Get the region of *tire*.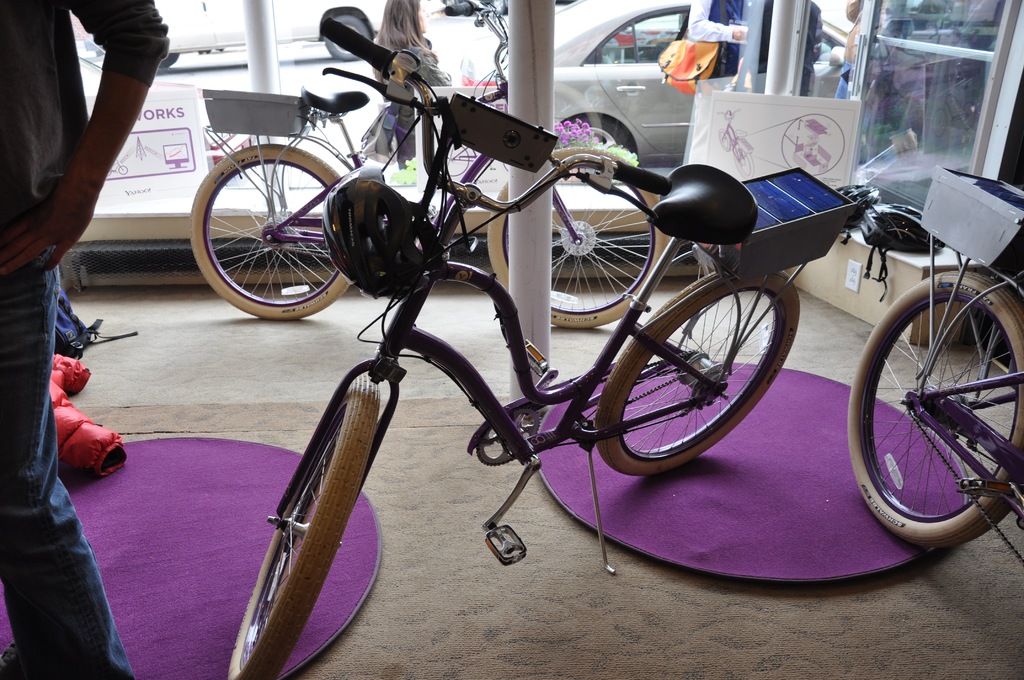
(left=155, top=54, right=179, bottom=67).
